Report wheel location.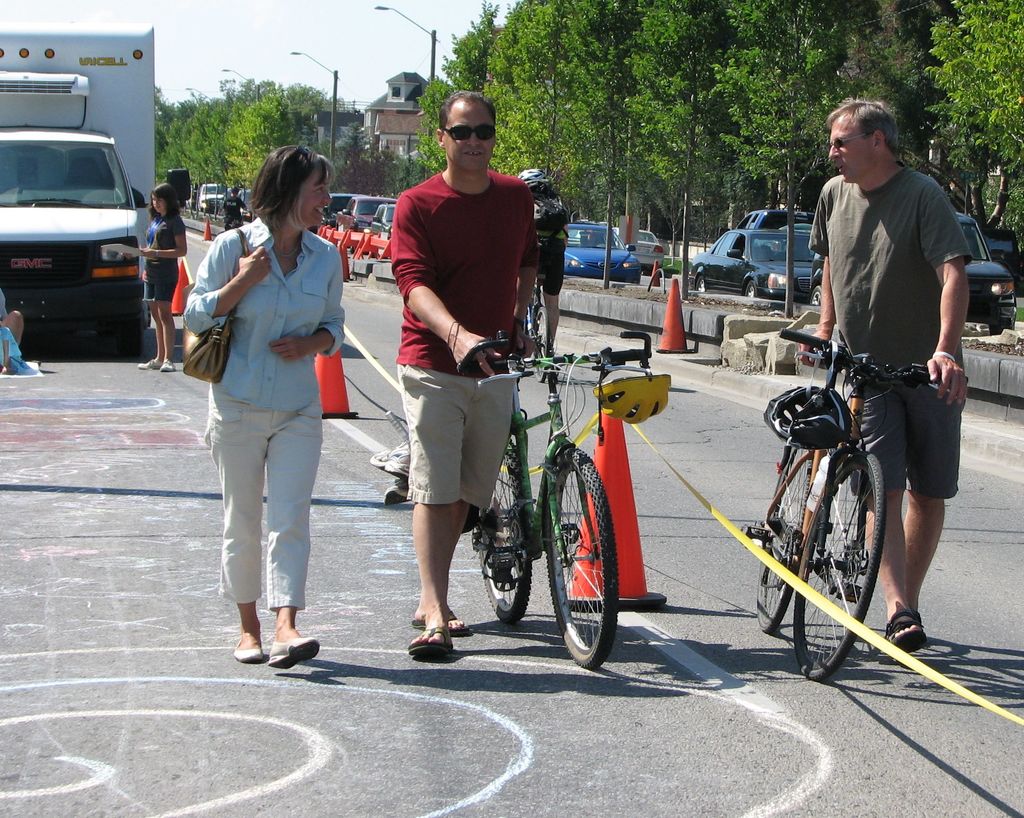
Report: box=[742, 280, 755, 296].
